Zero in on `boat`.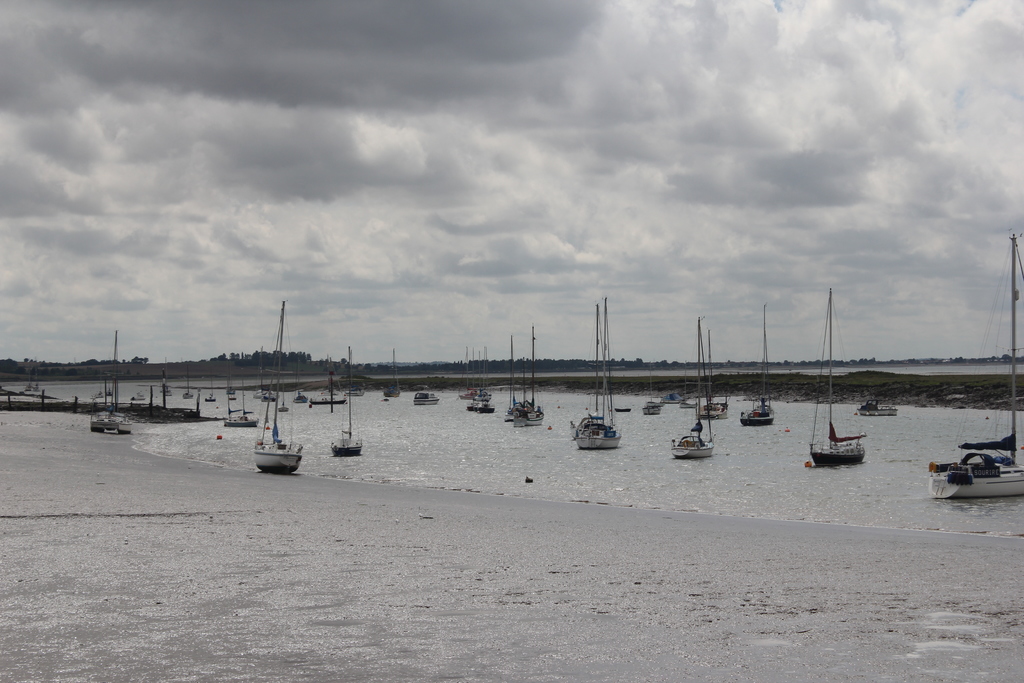
Zeroed in: <region>274, 402, 291, 414</region>.
